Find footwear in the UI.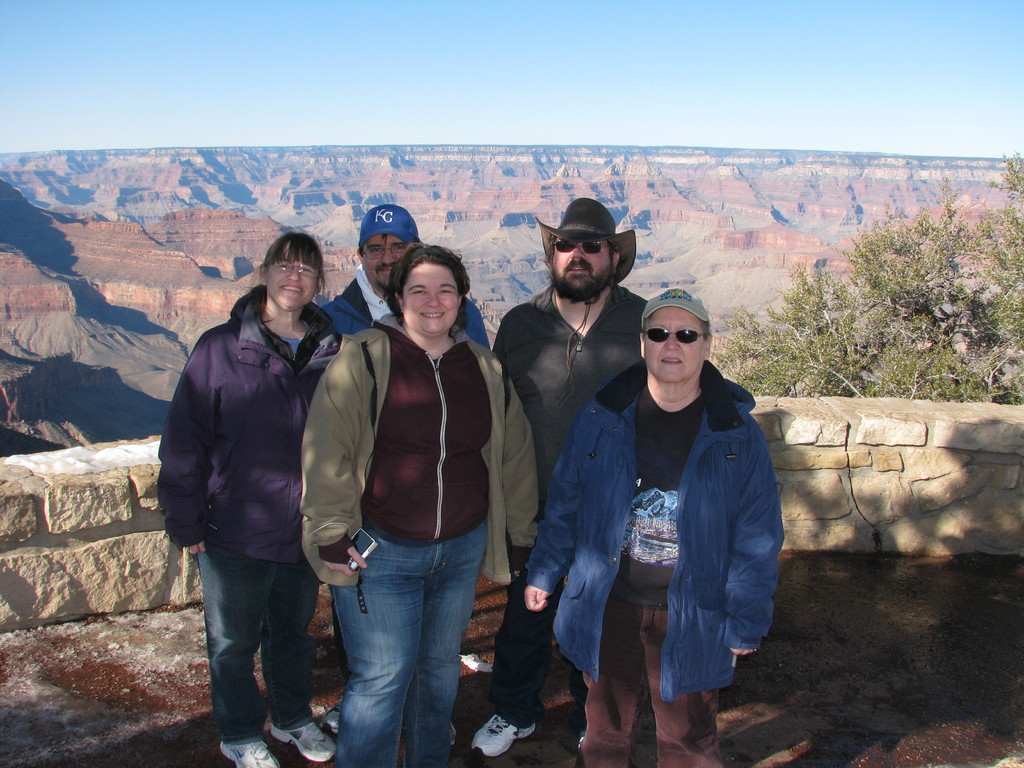
UI element at 470/708/537/759.
